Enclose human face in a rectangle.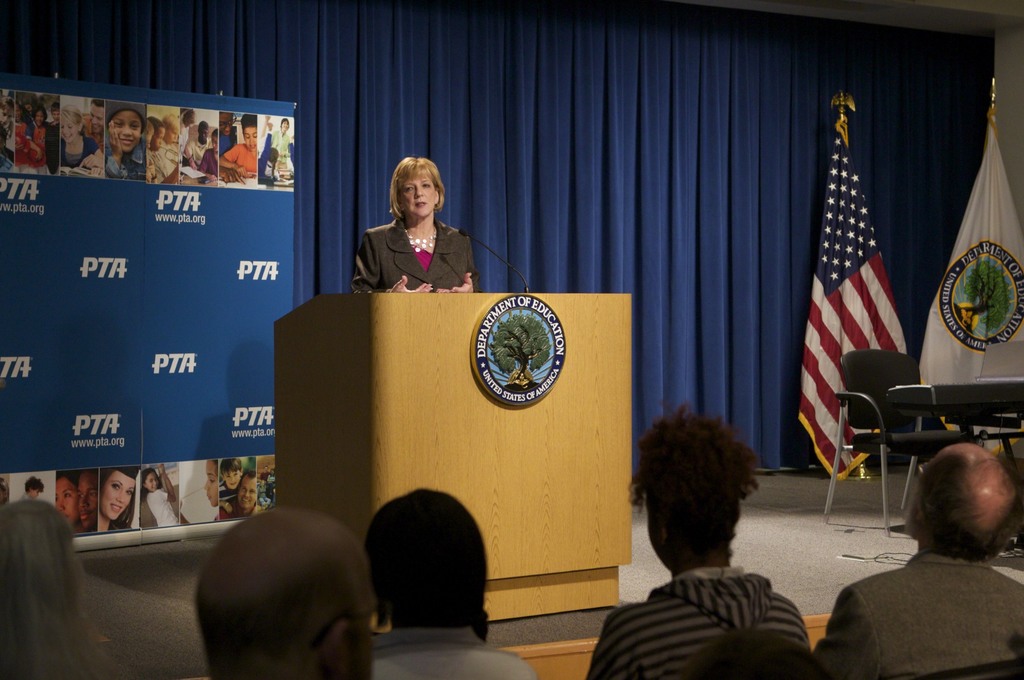
region(63, 116, 79, 140).
